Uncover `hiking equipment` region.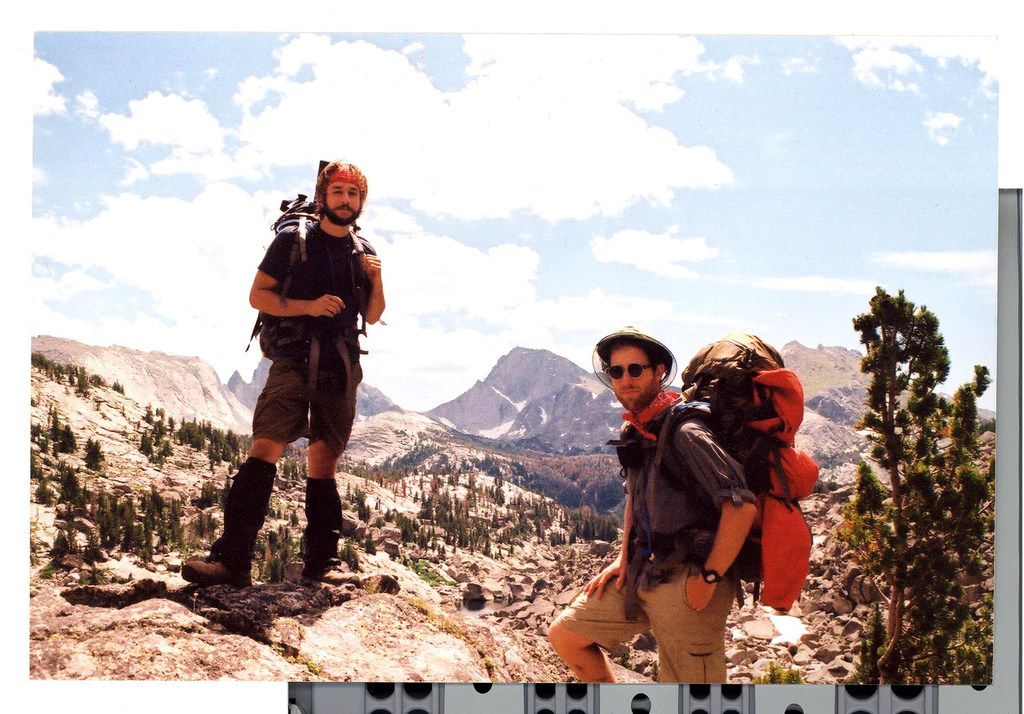
Uncovered: locate(177, 547, 249, 581).
